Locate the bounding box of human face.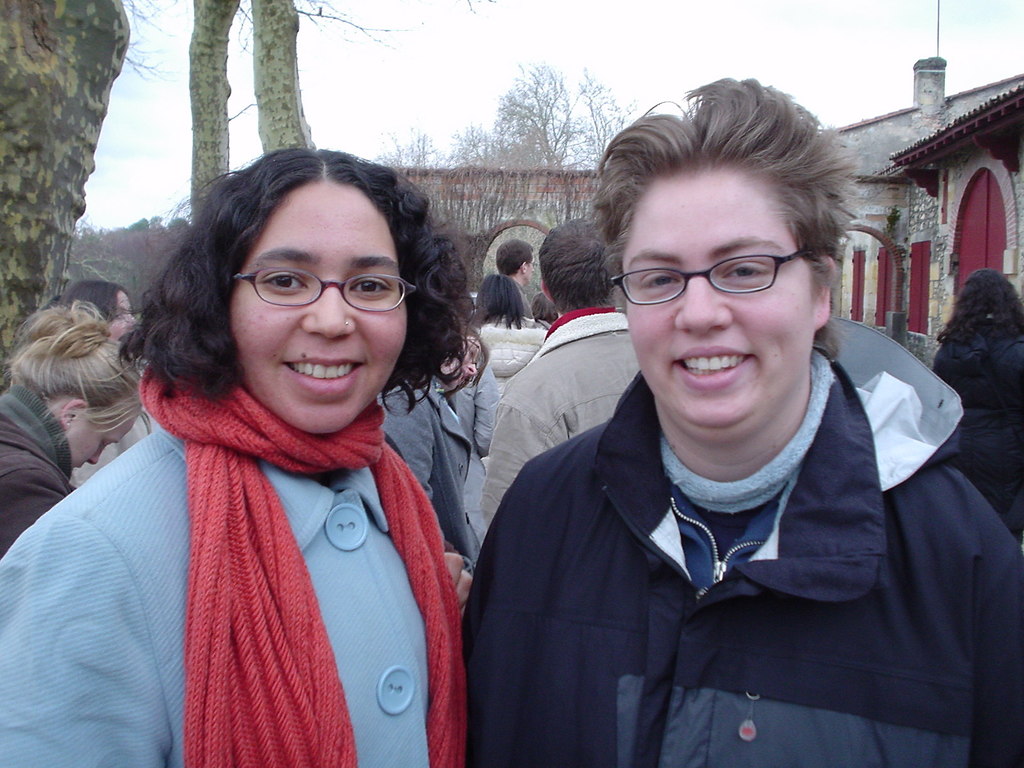
Bounding box: {"left": 630, "top": 163, "right": 816, "bottom": 425}.
